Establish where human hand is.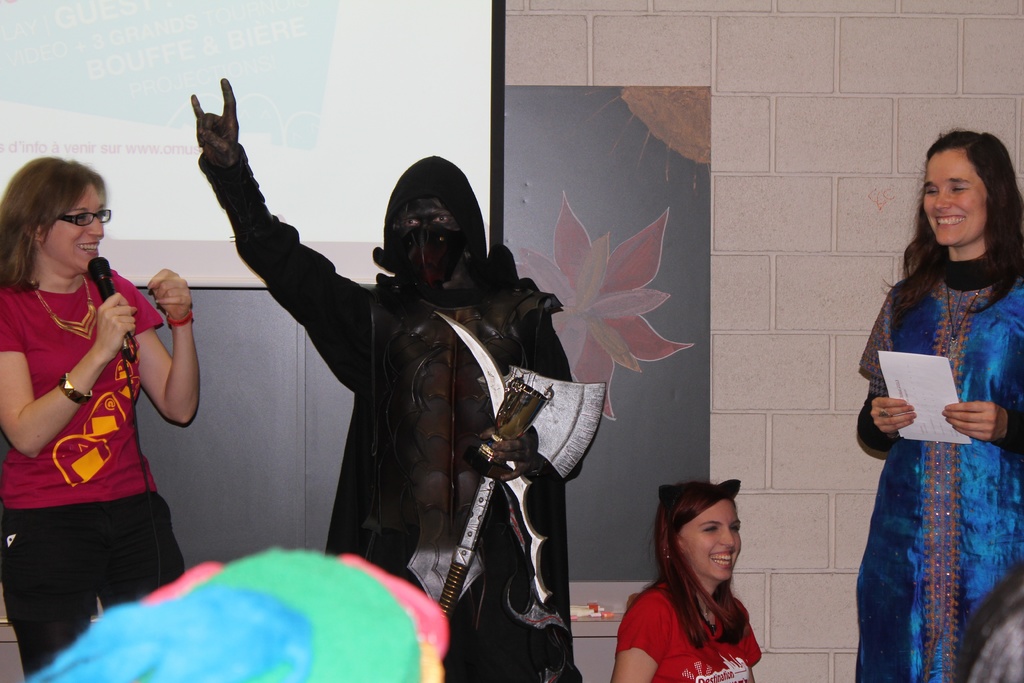
Established at <box>145,265,194,325</box>.
